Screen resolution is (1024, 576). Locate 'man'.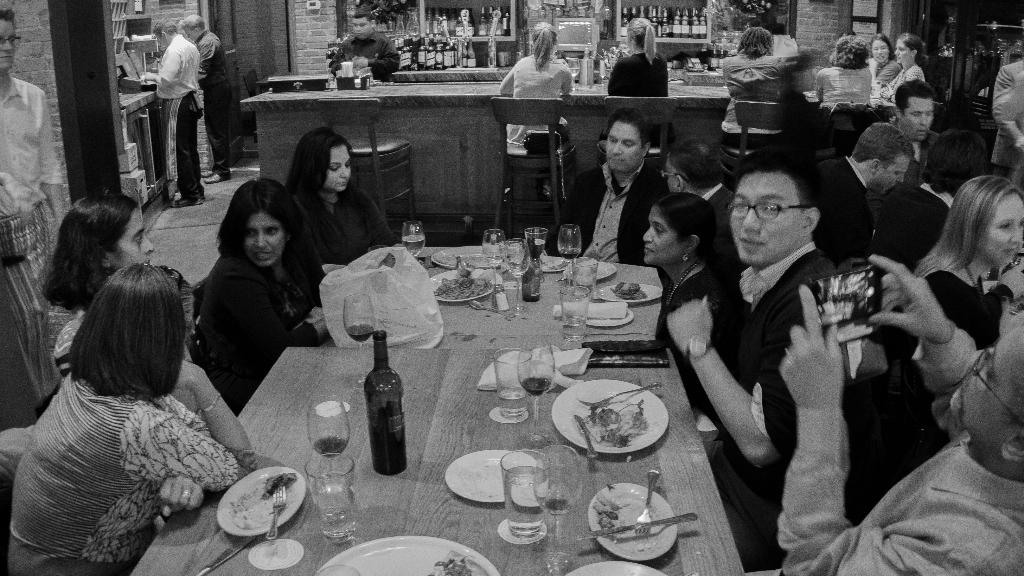
select_region(178, 15, 232, 184).
